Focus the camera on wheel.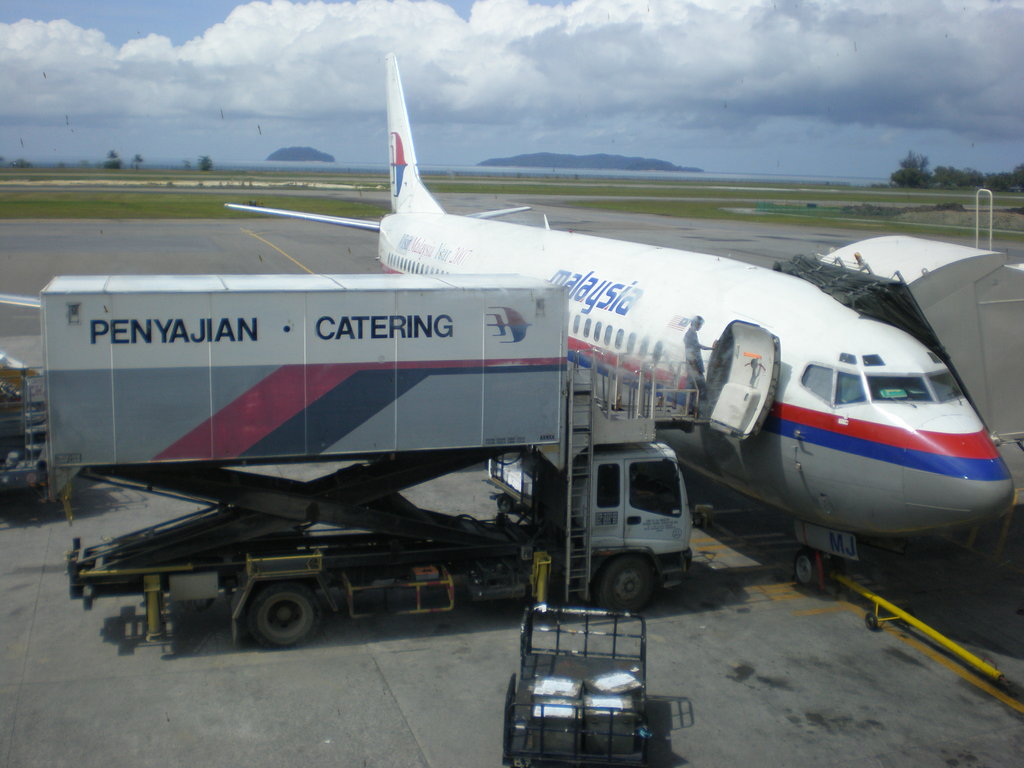
Focus region: rect(248, 582, 315, 650).
